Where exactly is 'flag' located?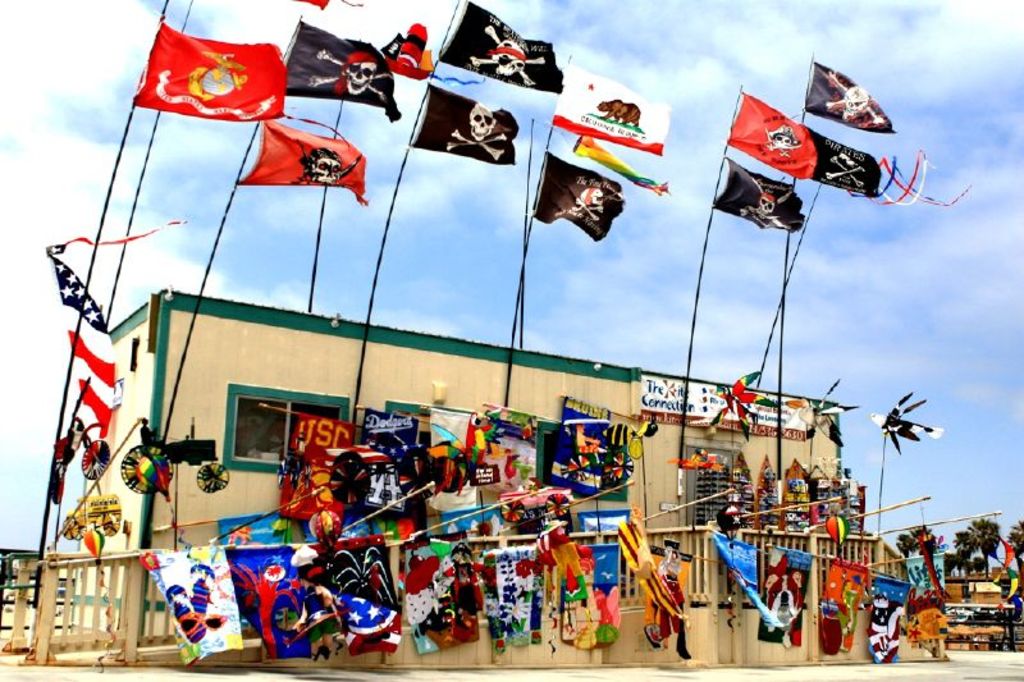
Its bounding box is <bbox>378, 14, 429, 77</bbox>.
